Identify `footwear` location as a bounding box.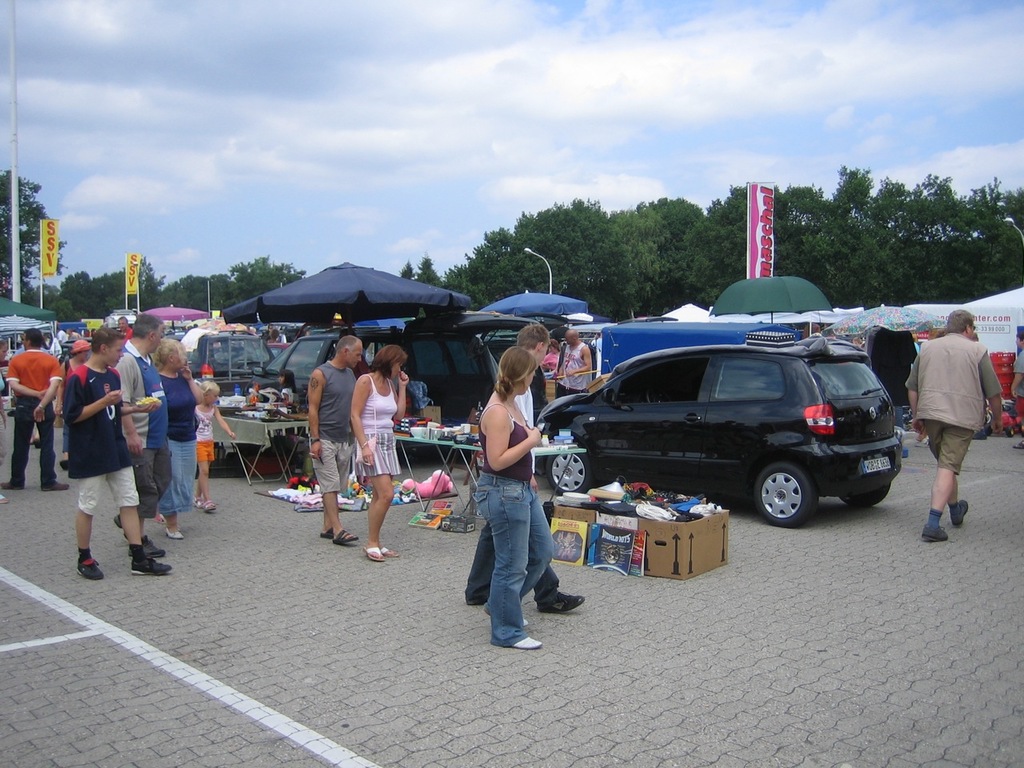
region(144, 537, 166, 555).
